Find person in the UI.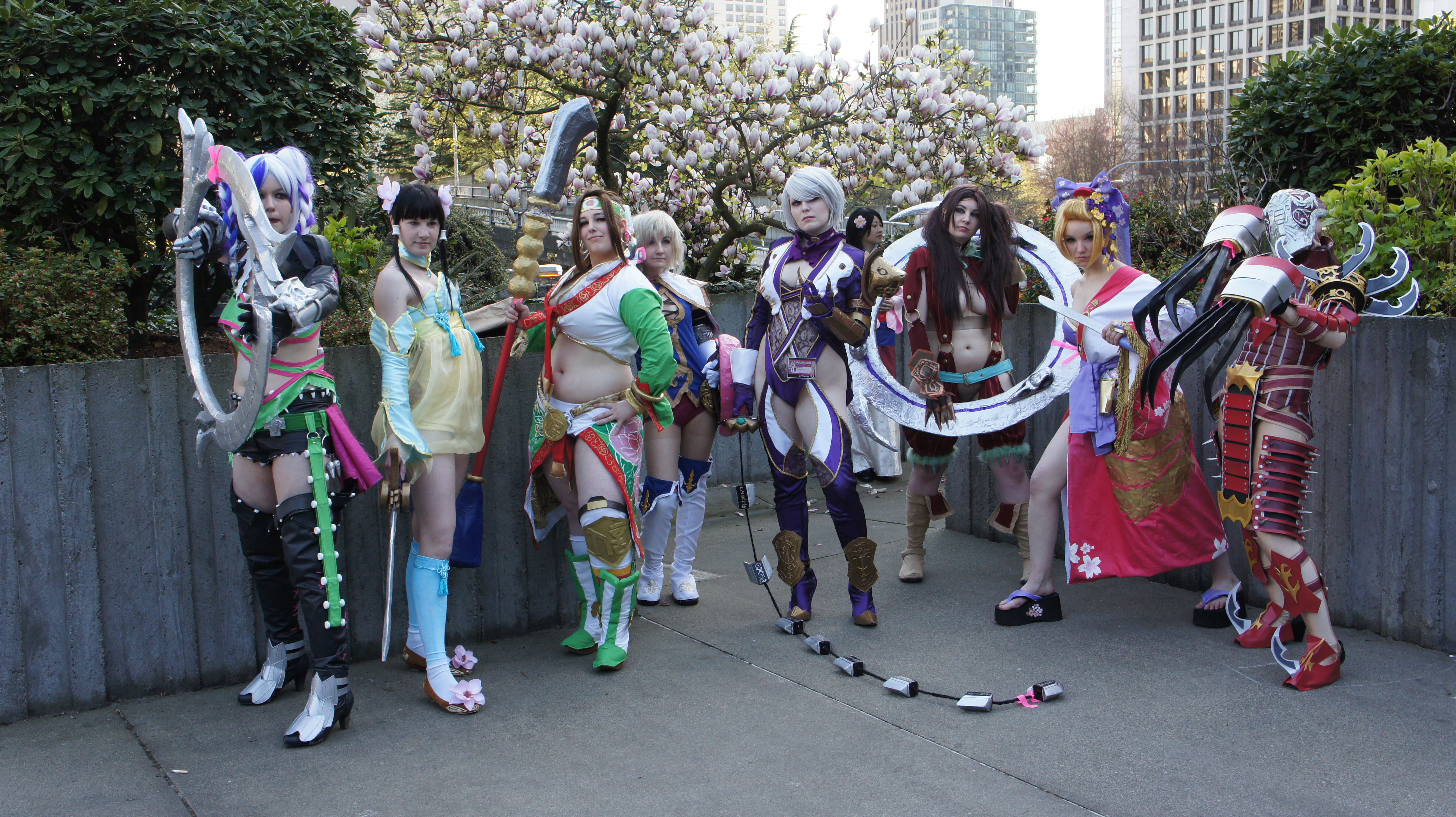
UI element at <box>114,54,166,228</box>.
